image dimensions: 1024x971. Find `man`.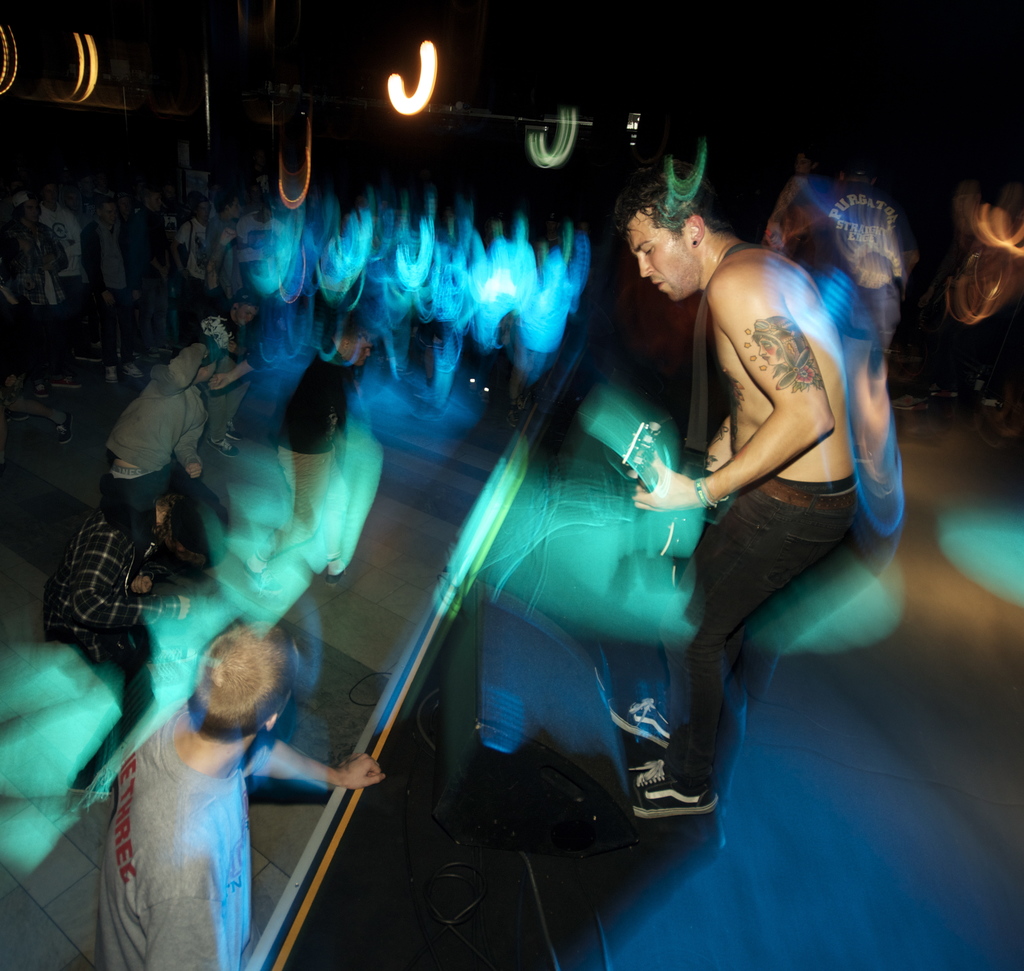
(531, 151, 902, 860).
